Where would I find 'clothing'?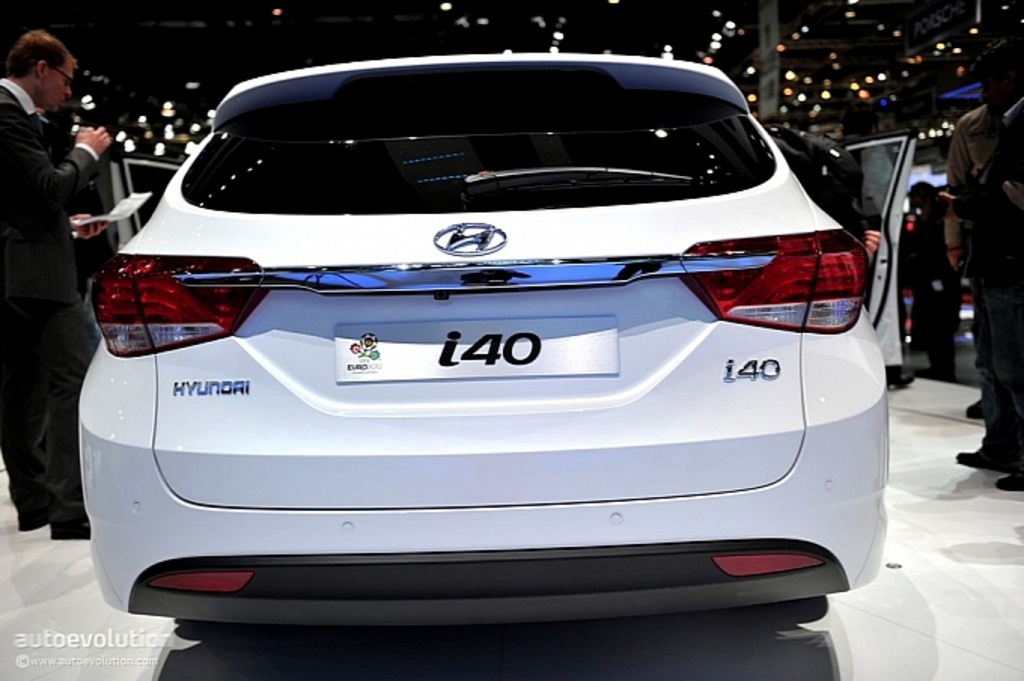
At (907,185,961,377).
